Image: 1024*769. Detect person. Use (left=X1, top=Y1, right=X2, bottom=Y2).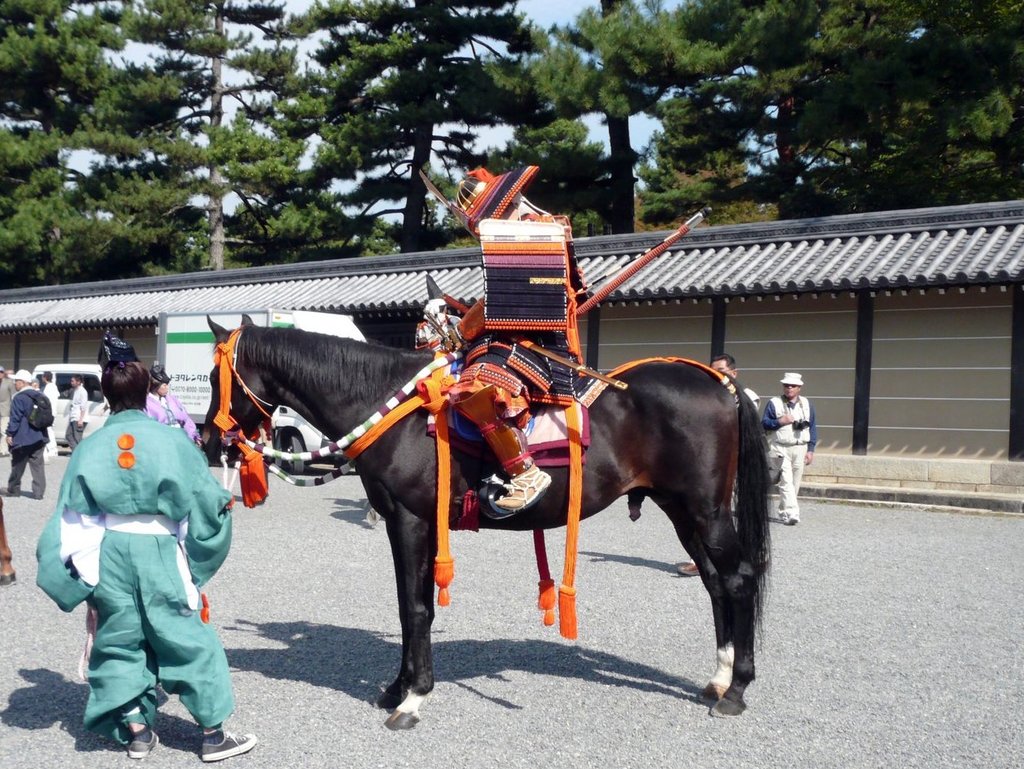
(left=32, top=374, right=61, bottom=447).
